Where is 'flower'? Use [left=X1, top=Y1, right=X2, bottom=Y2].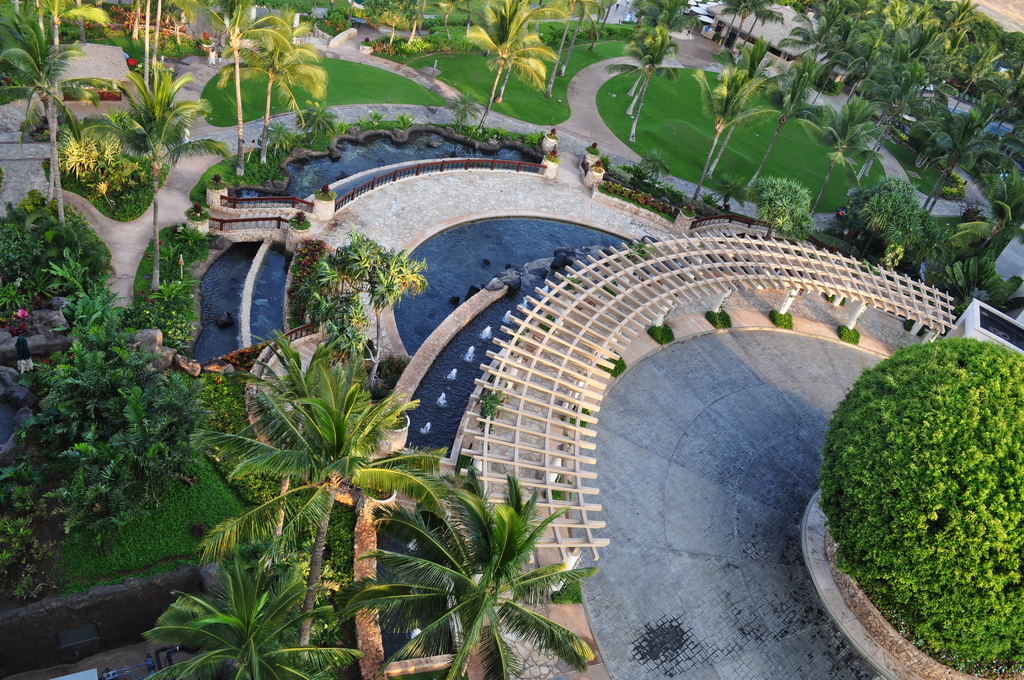
[left=12, top=307, right=32, bottom=318].
